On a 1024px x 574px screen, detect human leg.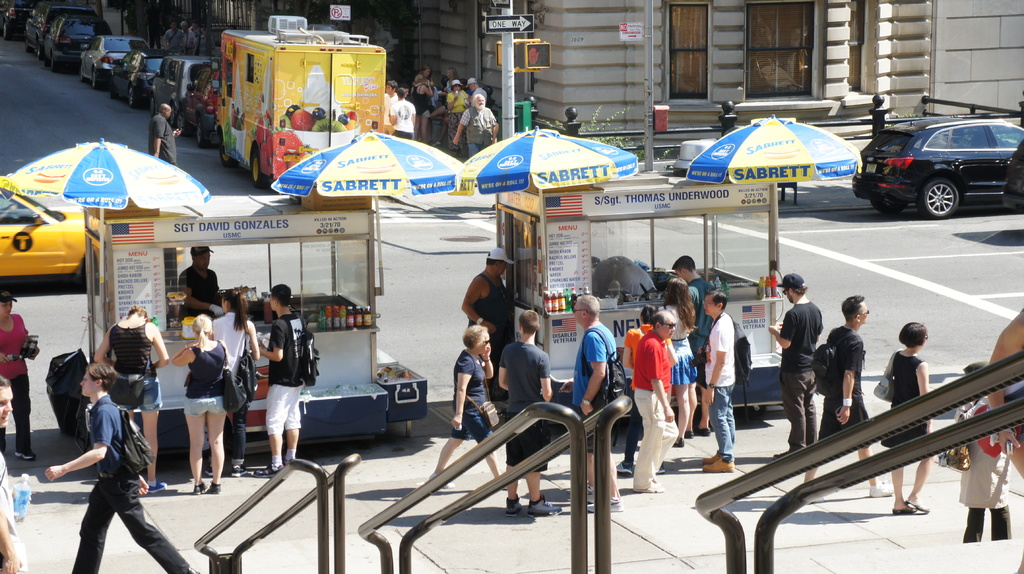
crop(992, 504, 1011, 541).
